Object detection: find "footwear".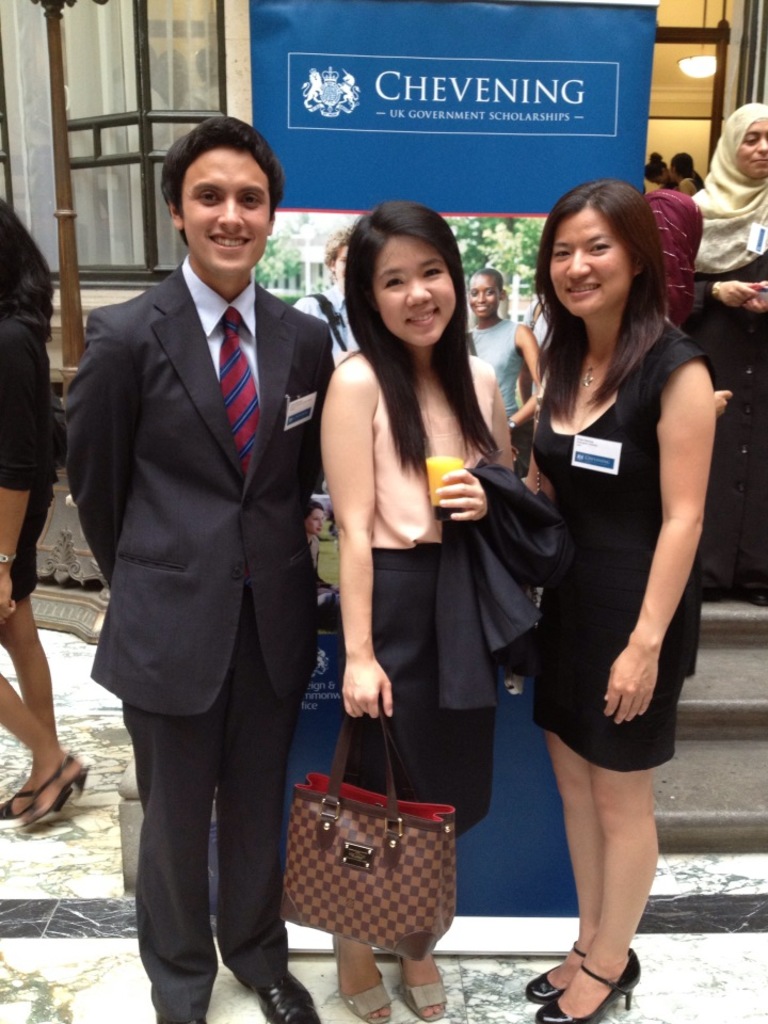
Rect(342, 928, 396, 1023).
